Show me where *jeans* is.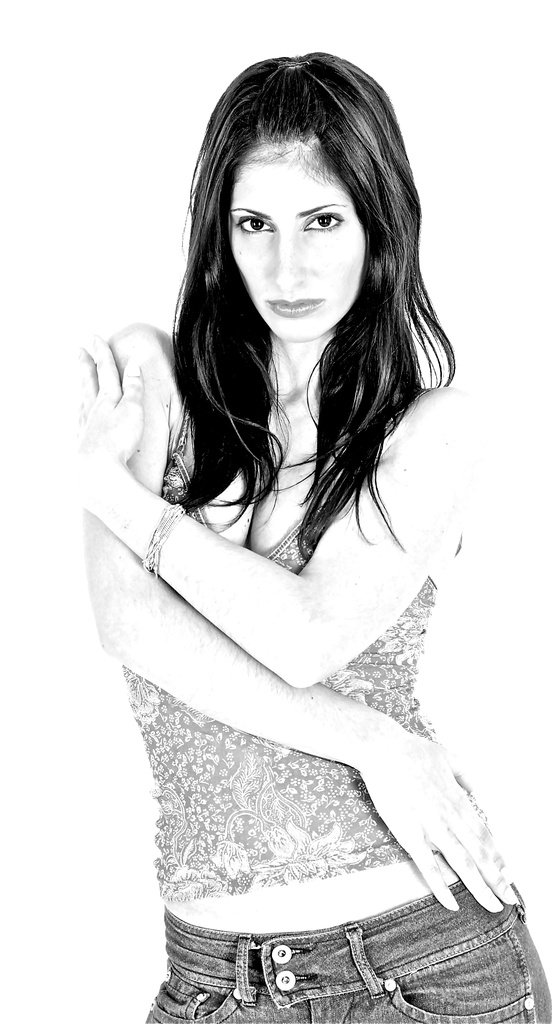
*jeans* is at bbox=(141, 876, 551, 1023).
